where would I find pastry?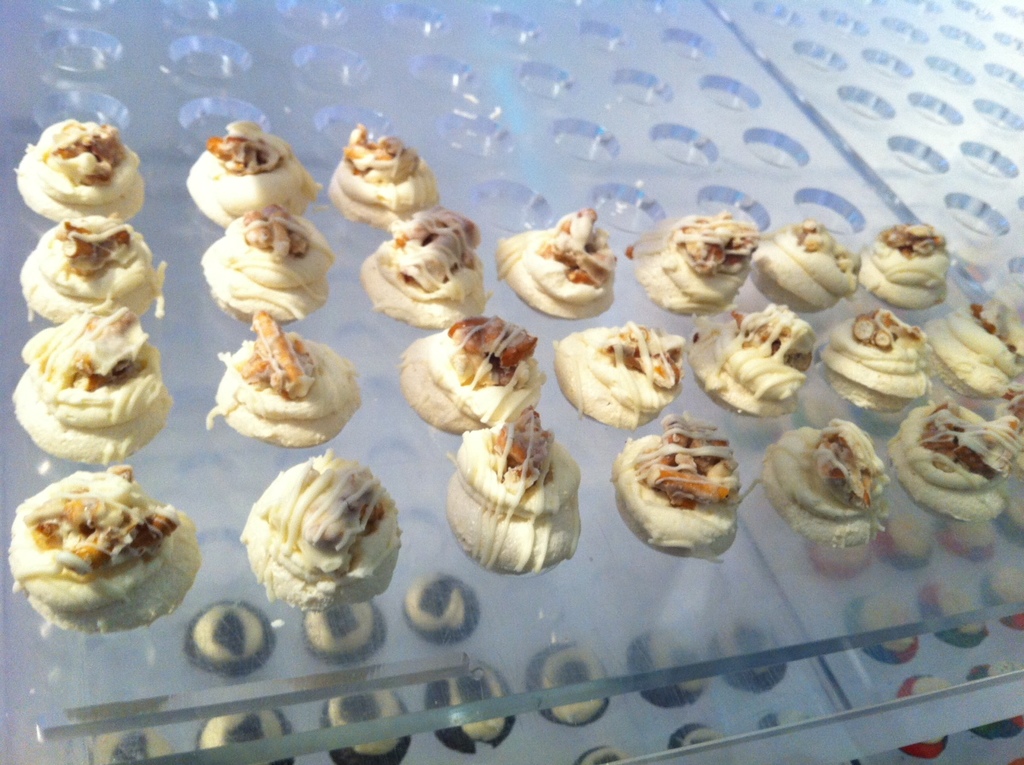
At [577, 751, 625, 764].
